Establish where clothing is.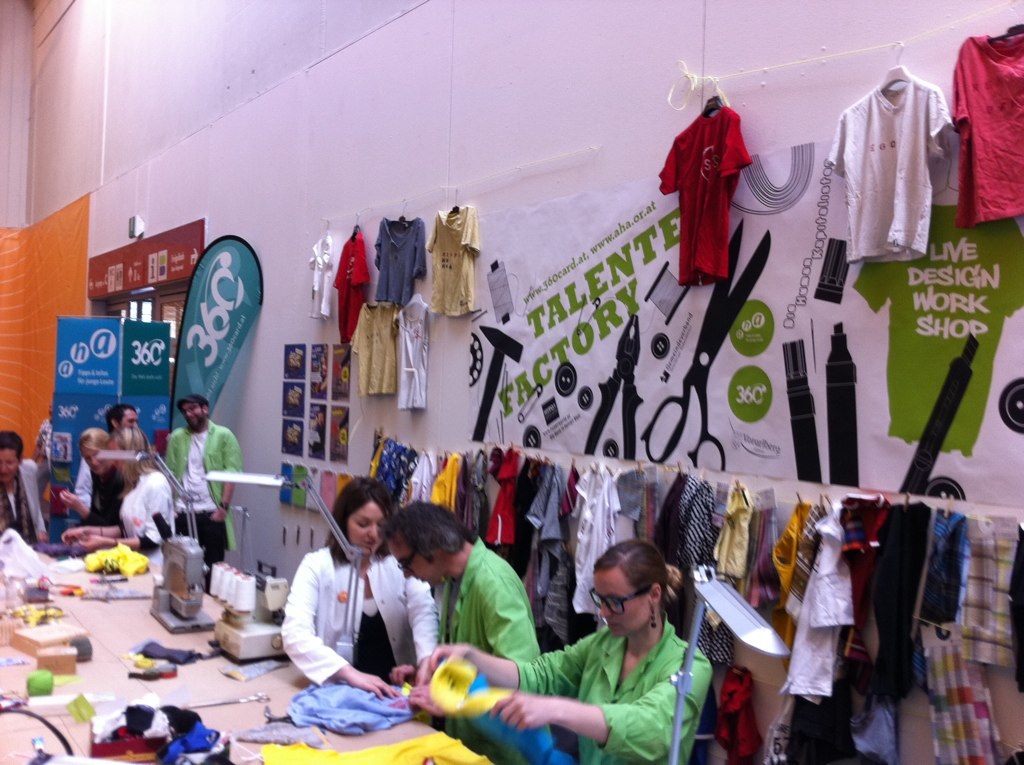
Established at box=[829, 71, 947, 259].
